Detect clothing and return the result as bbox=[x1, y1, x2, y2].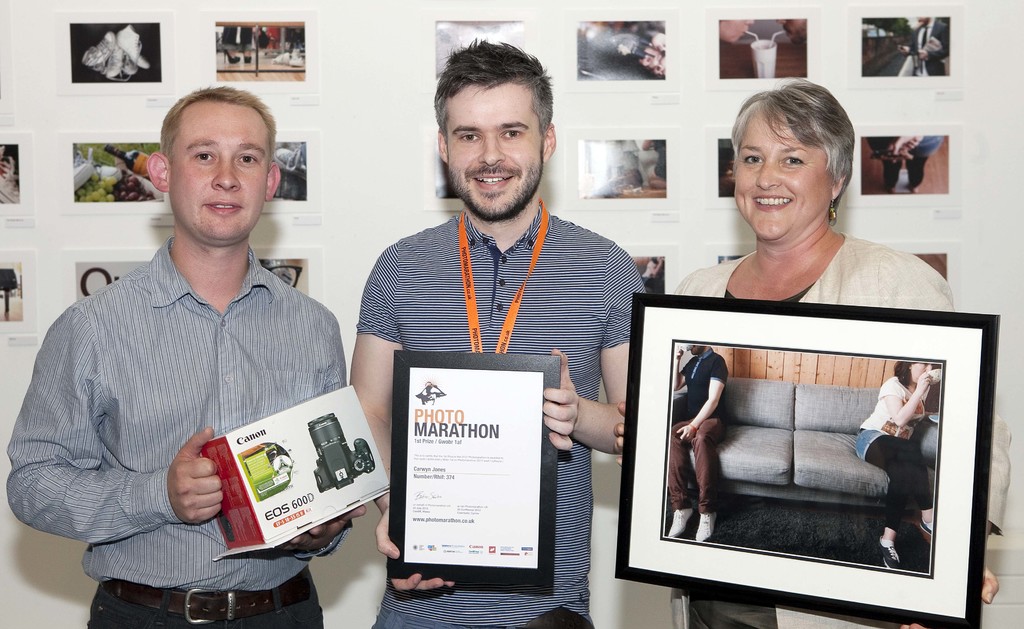
bbox=[850, 372, 927, 529].
